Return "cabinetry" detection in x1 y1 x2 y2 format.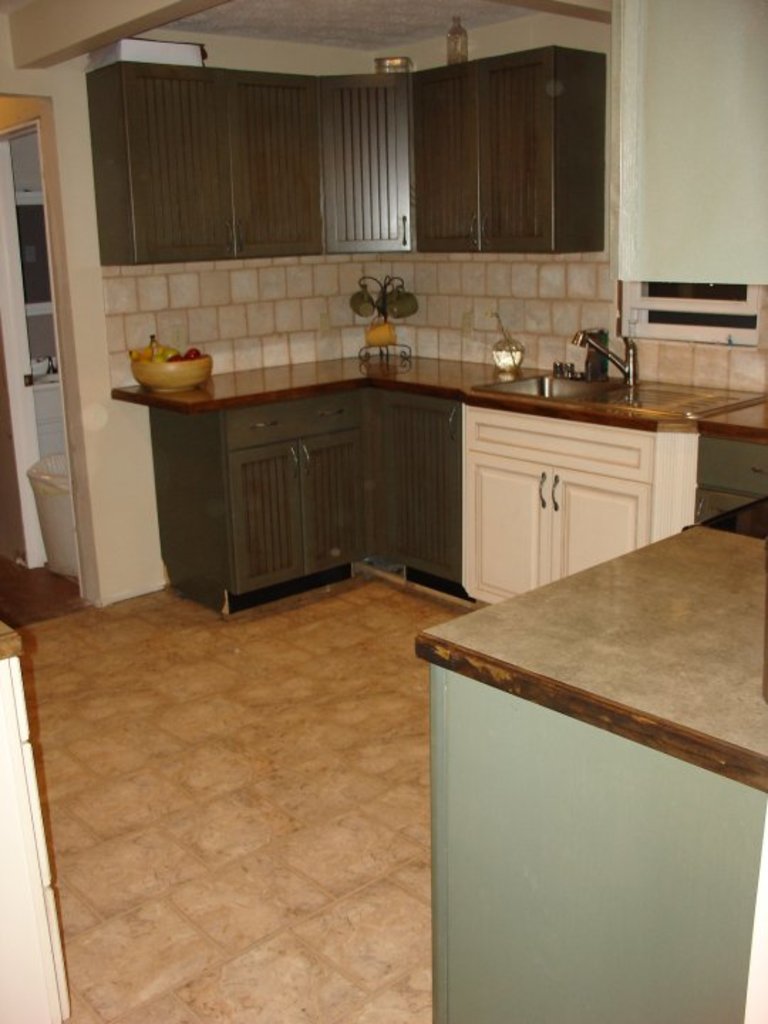
112 0 718 964.
